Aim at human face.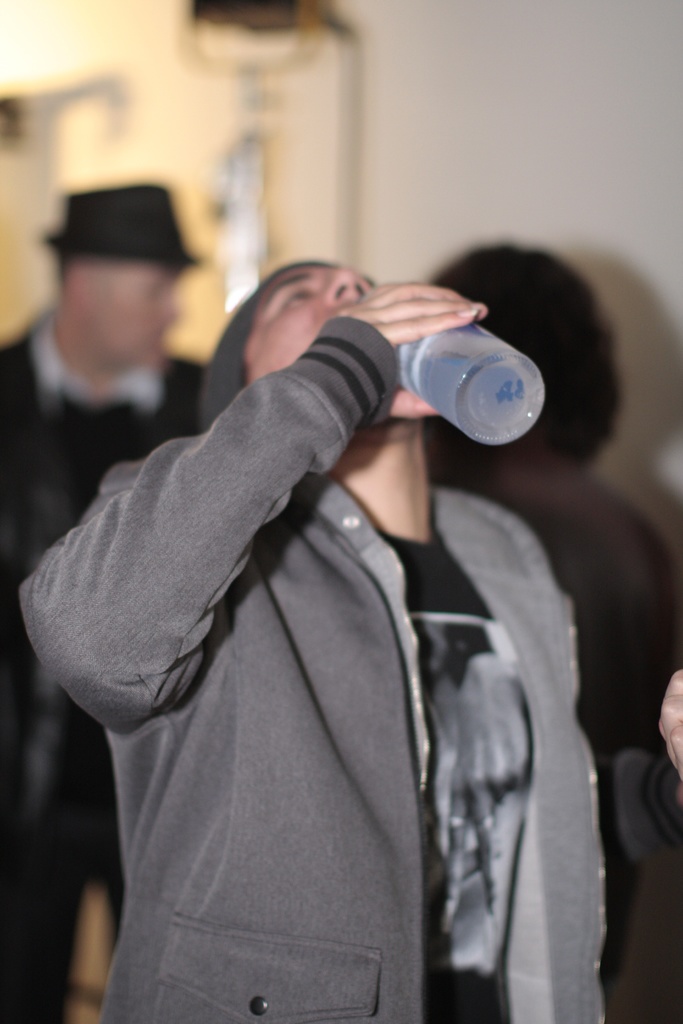
Aimed at 245/257/380/386.
